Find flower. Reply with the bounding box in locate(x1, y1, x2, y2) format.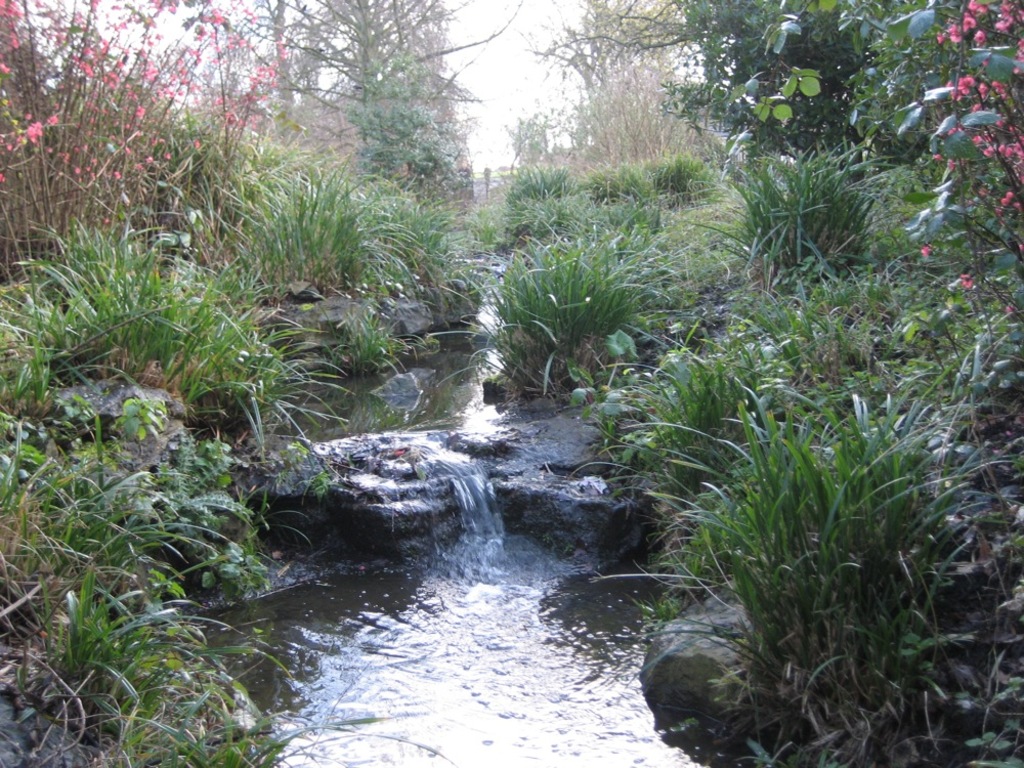
locate(920, 247, 934, 257).
